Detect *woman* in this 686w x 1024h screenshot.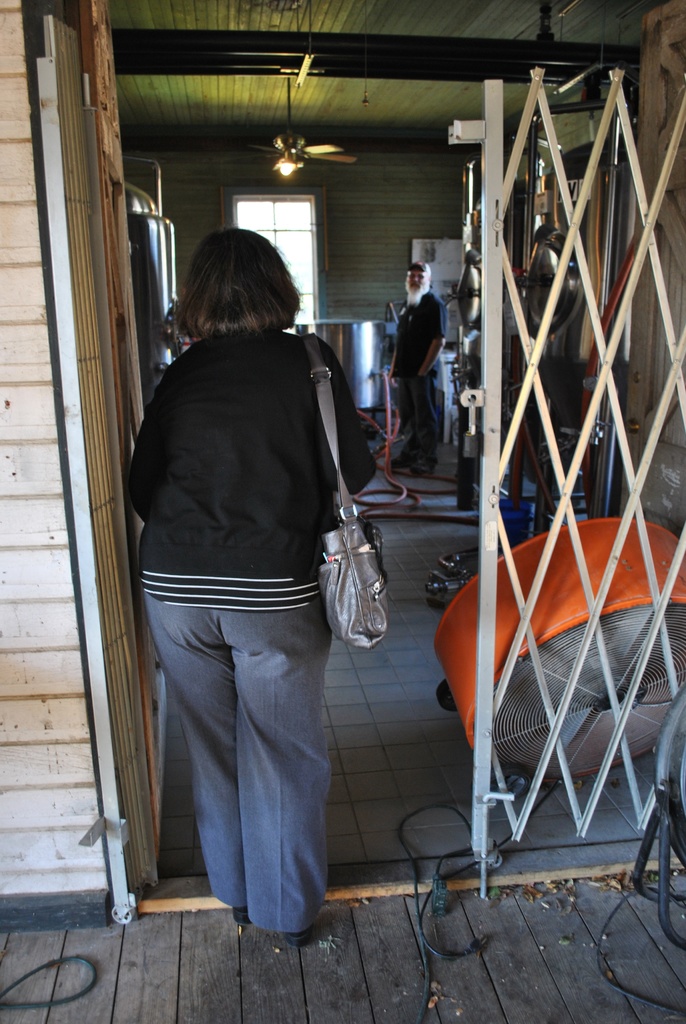
Detection: 127, 227, 375, 945.
